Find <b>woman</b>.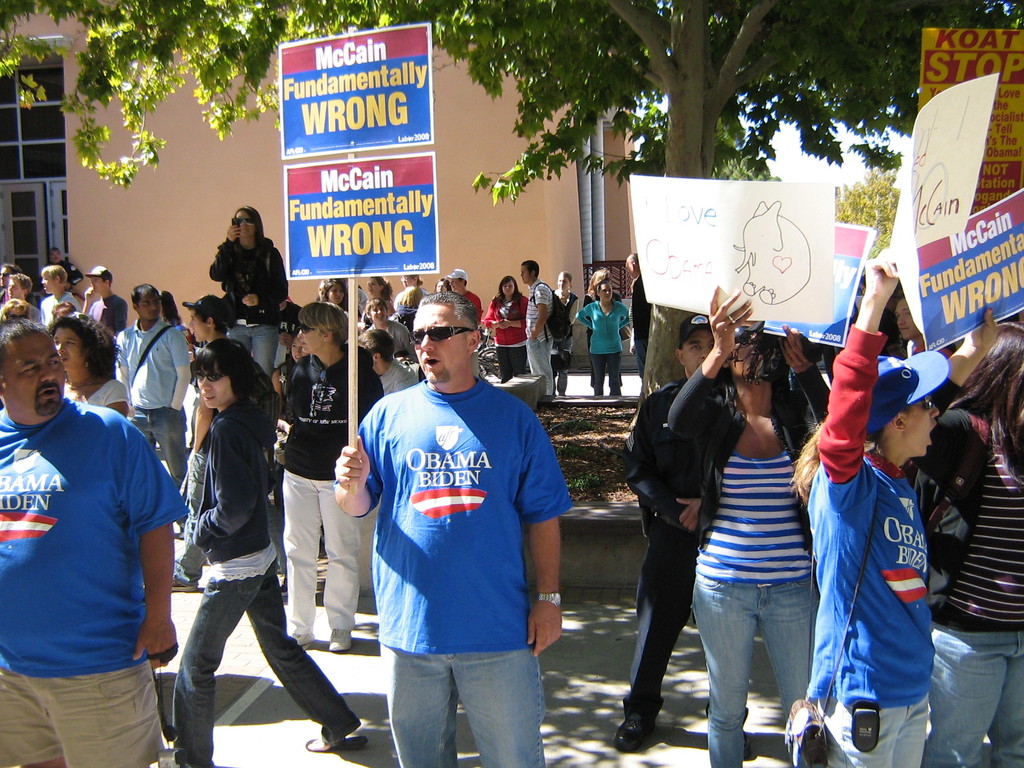
[550,268,578,393].
